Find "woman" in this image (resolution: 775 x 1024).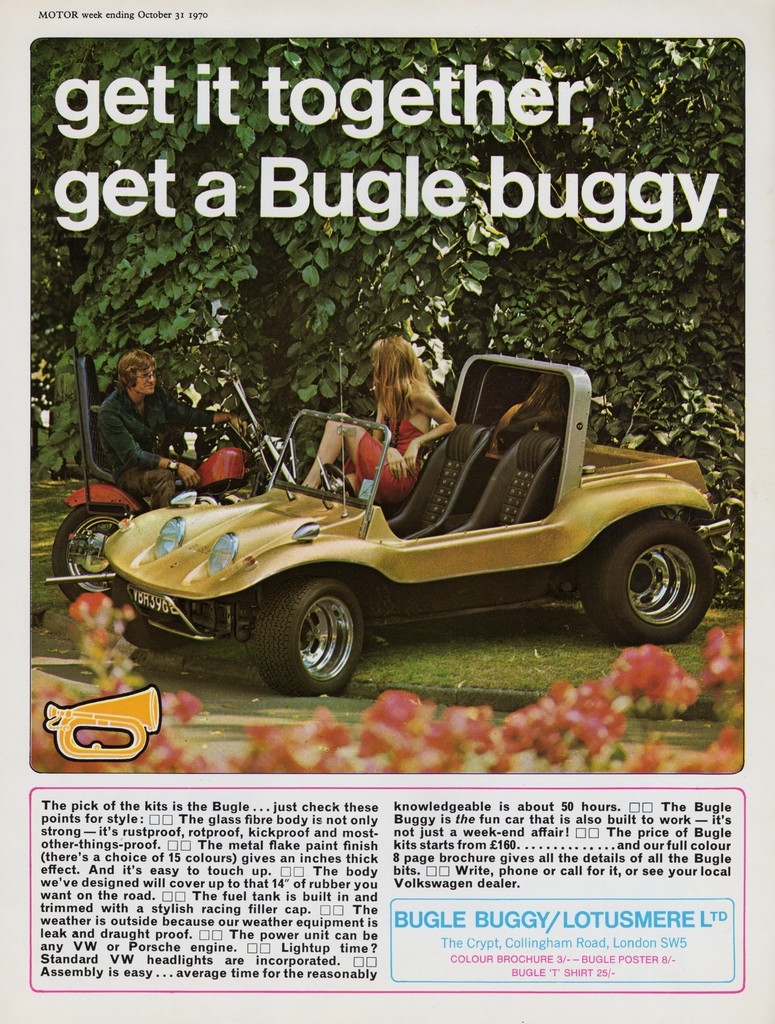
x1=336 y1=332 x2=468 y2=481.
